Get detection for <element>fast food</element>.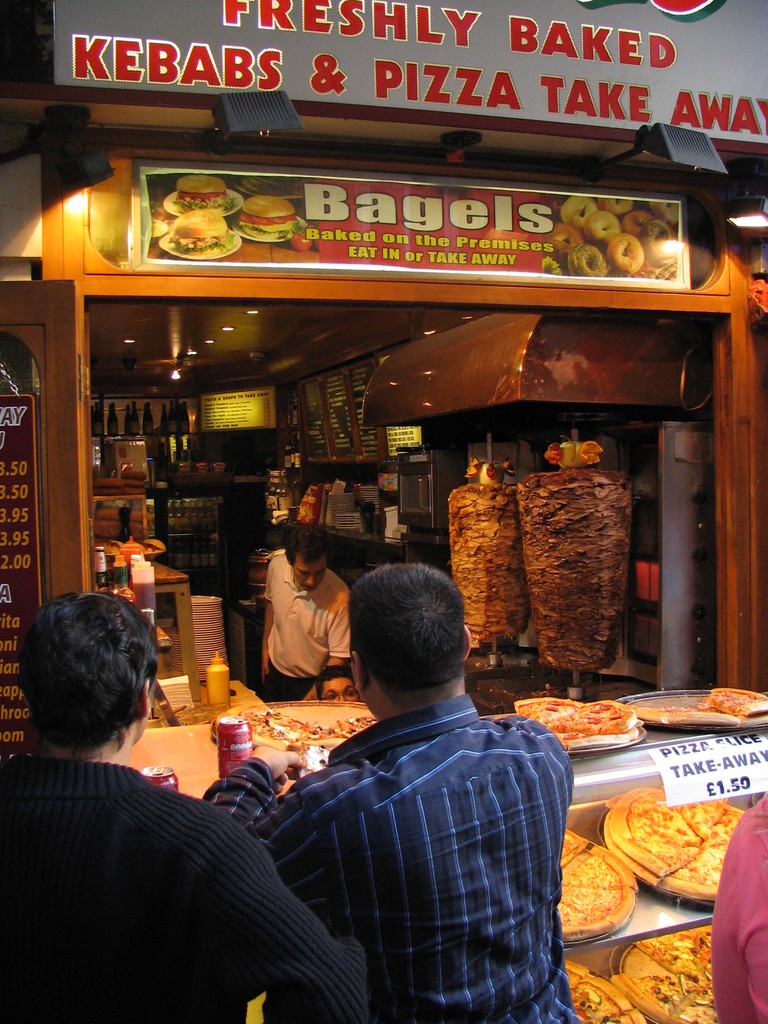
Detection: l=233, t=195, r=305, b=240.
